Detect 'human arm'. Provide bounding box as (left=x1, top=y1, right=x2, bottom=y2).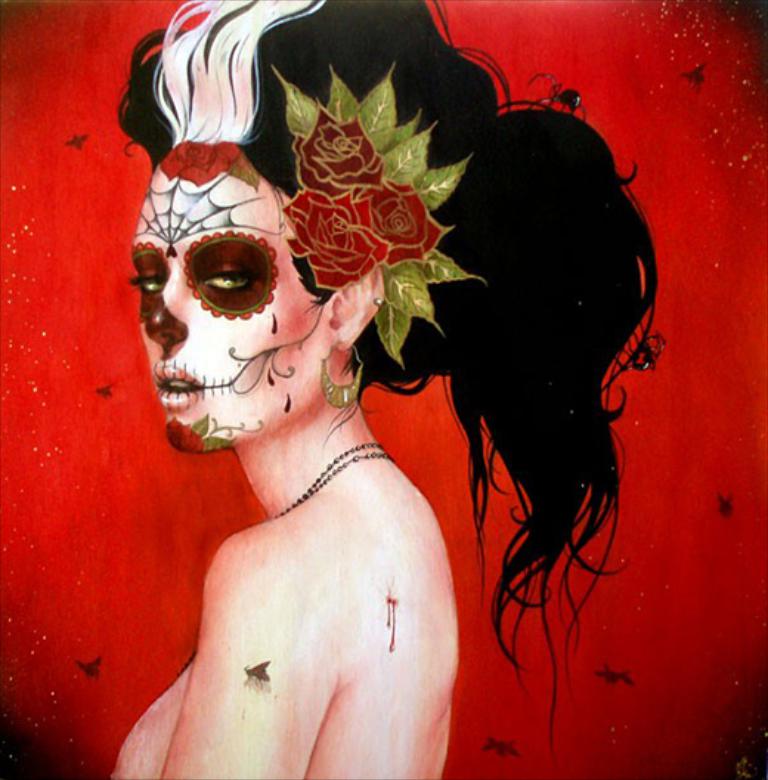
(left=157, top=539, right=340, bottom=779).
